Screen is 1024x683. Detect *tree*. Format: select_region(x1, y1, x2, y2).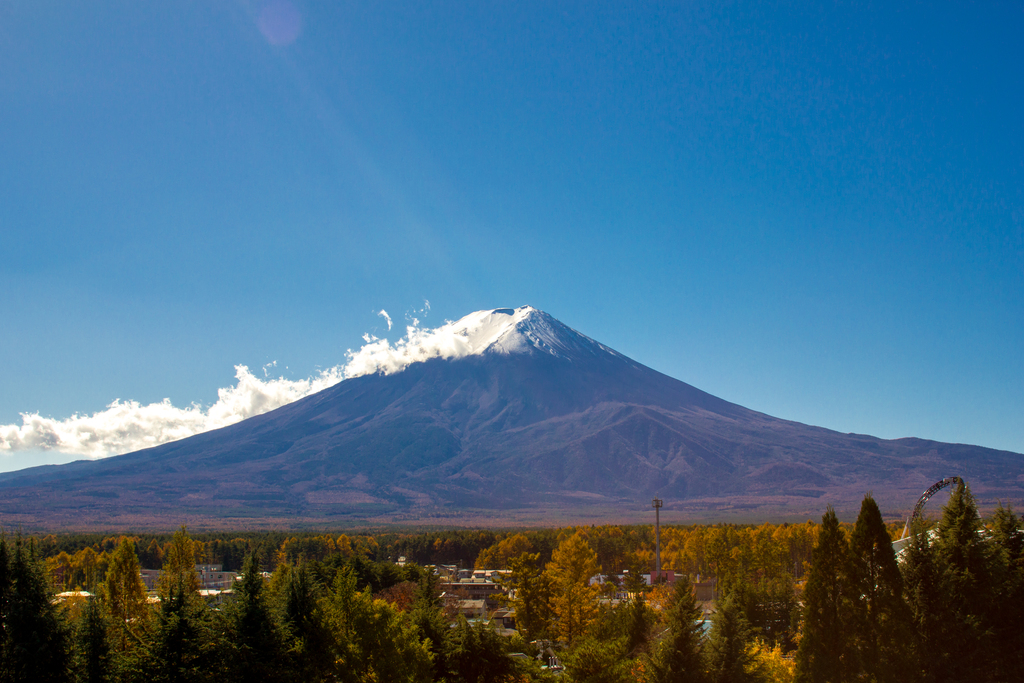
select_region(157, 523, 209, 621).
